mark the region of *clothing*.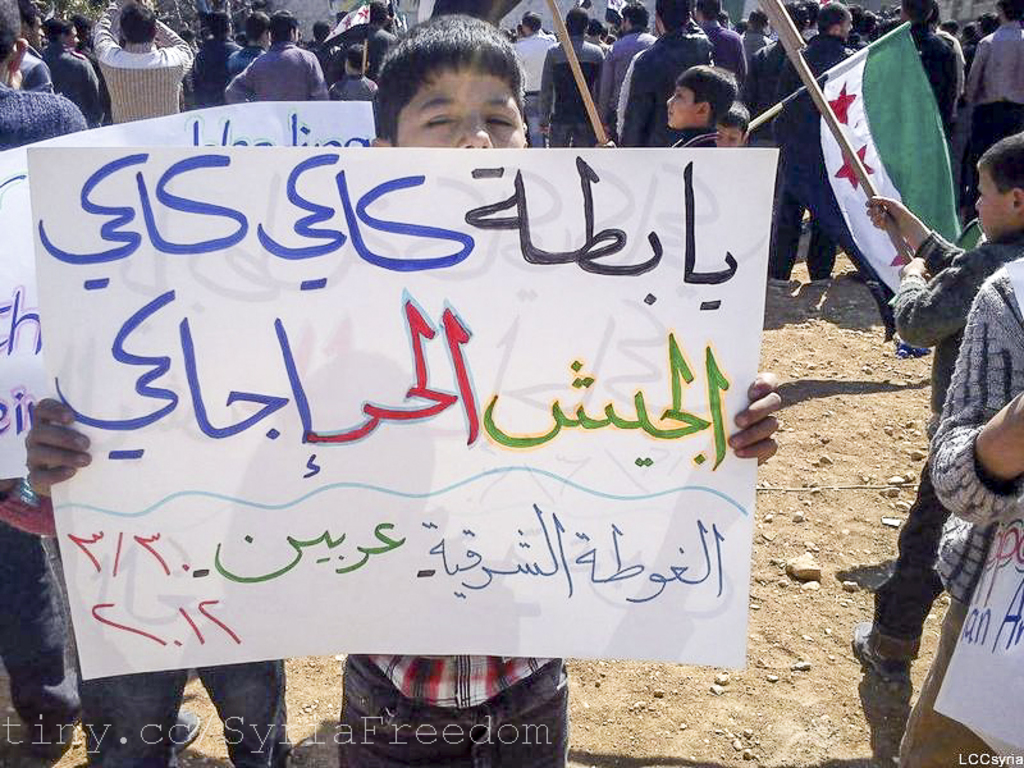
Region: (left=946, top=26, right=965, bottom=100).
